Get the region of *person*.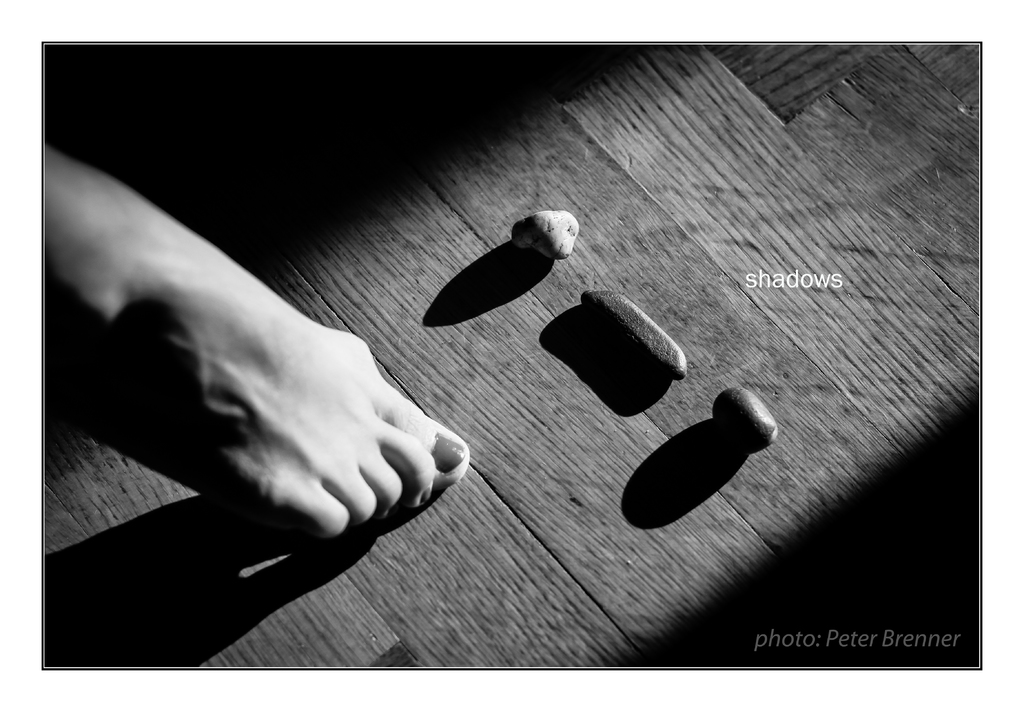
[left=51, top=11, right=581, bottom=641].
